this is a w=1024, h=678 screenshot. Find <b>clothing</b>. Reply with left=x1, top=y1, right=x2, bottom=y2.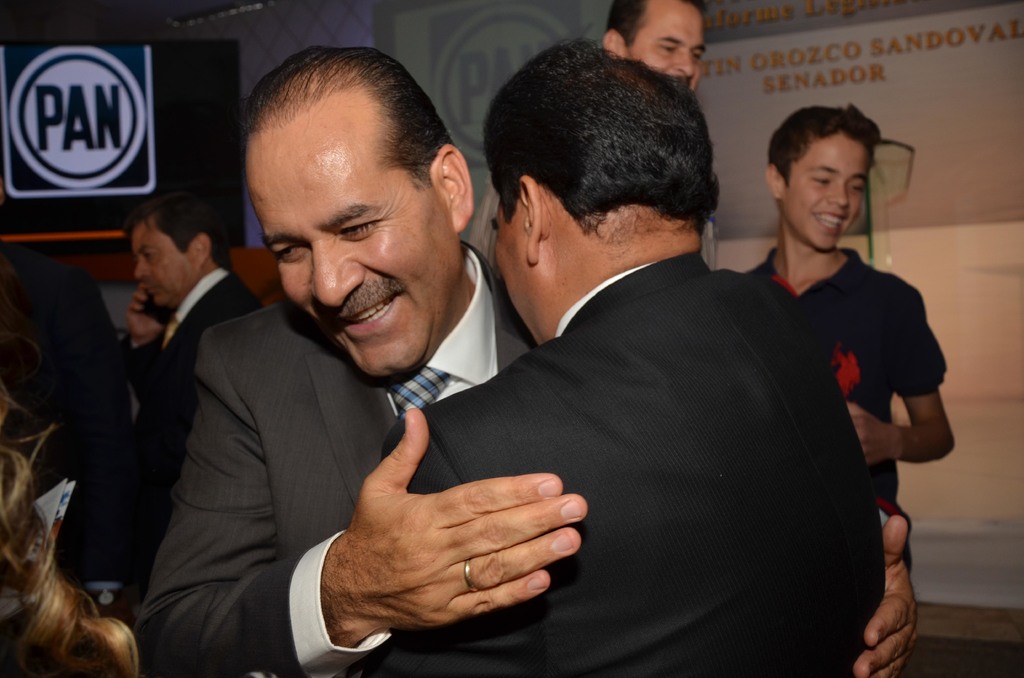
left=104, top=265, right=260, bottom=581.
